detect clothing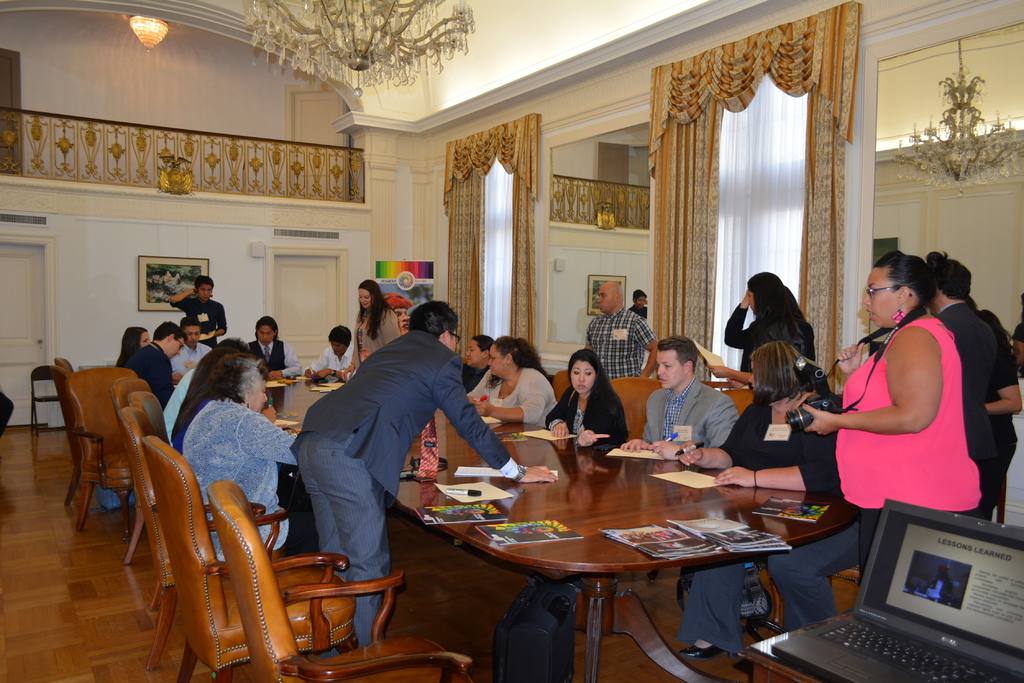
(310,346,357,379)
